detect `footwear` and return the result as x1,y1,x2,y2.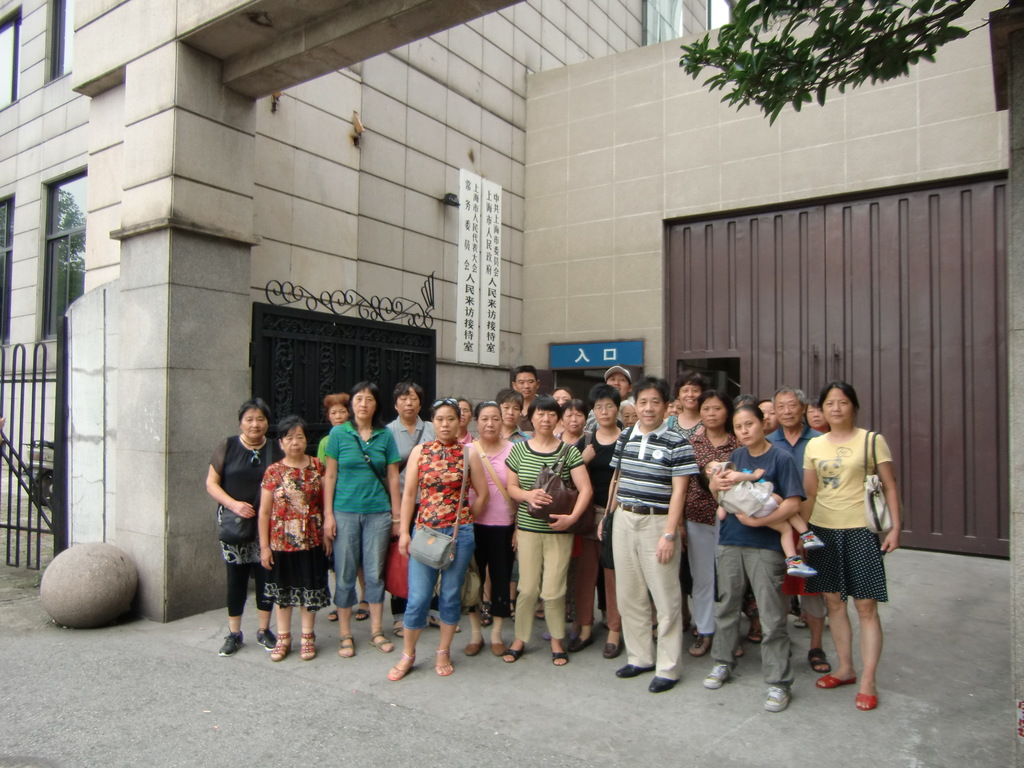
368,630,394,654.
